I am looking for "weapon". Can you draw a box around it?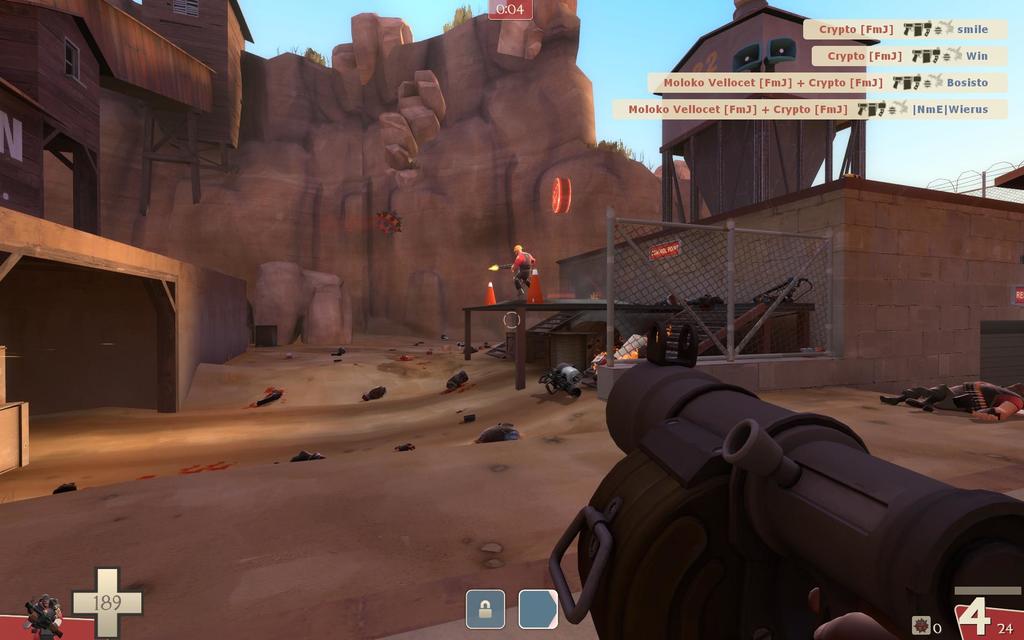
Sure, the bounding box is bbox=(570, 344, 1023, 611).
